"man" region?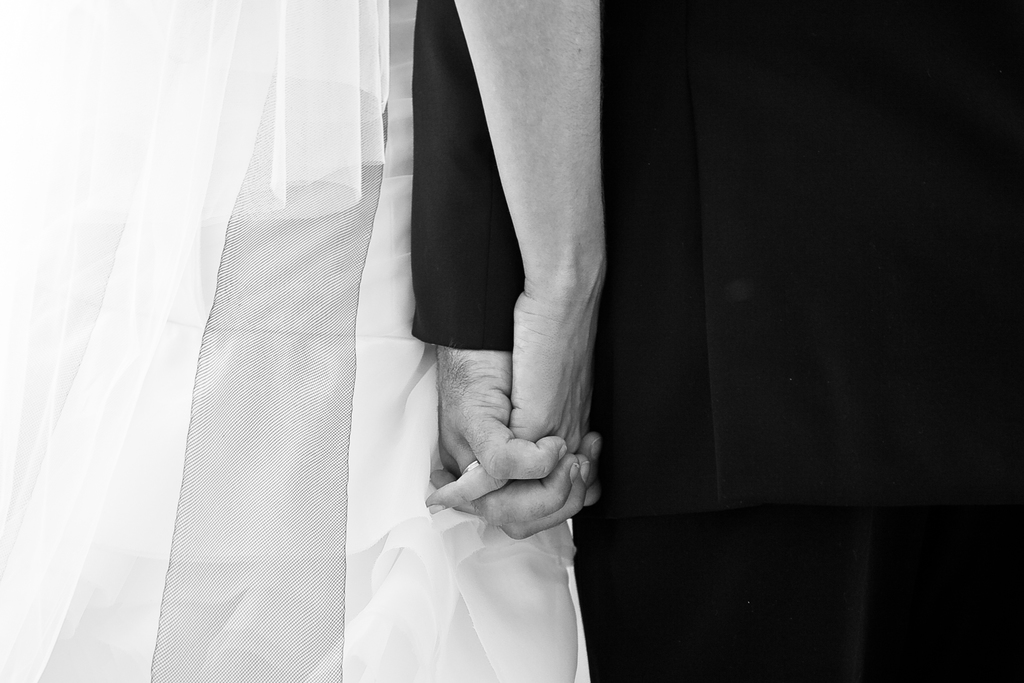
l=406, t=0, r=1023, b=682
